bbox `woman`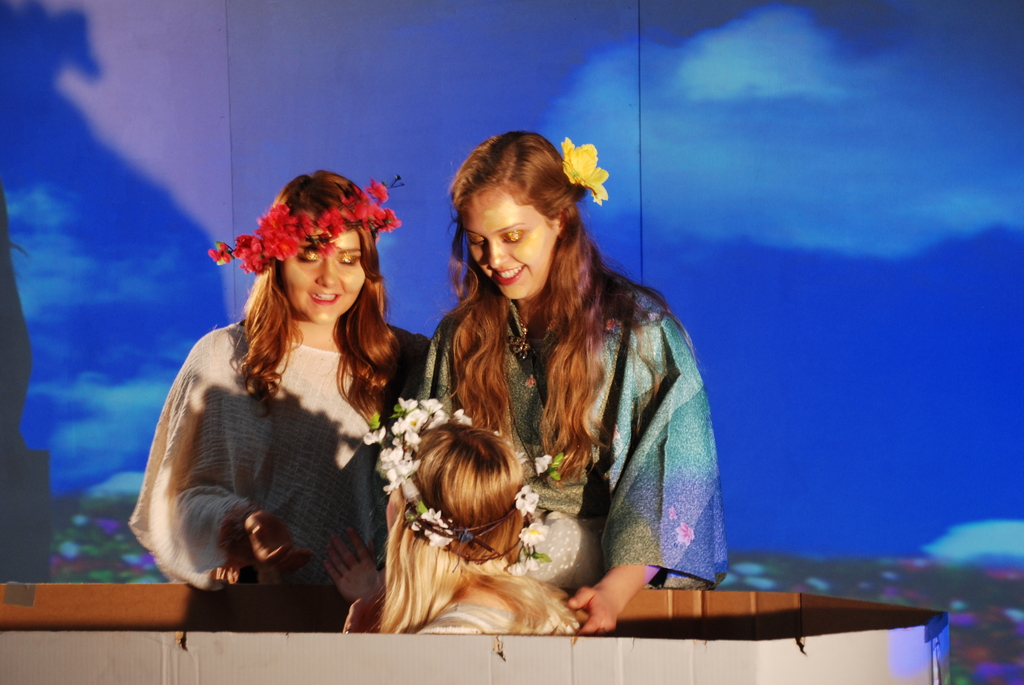
404:139:723:621
